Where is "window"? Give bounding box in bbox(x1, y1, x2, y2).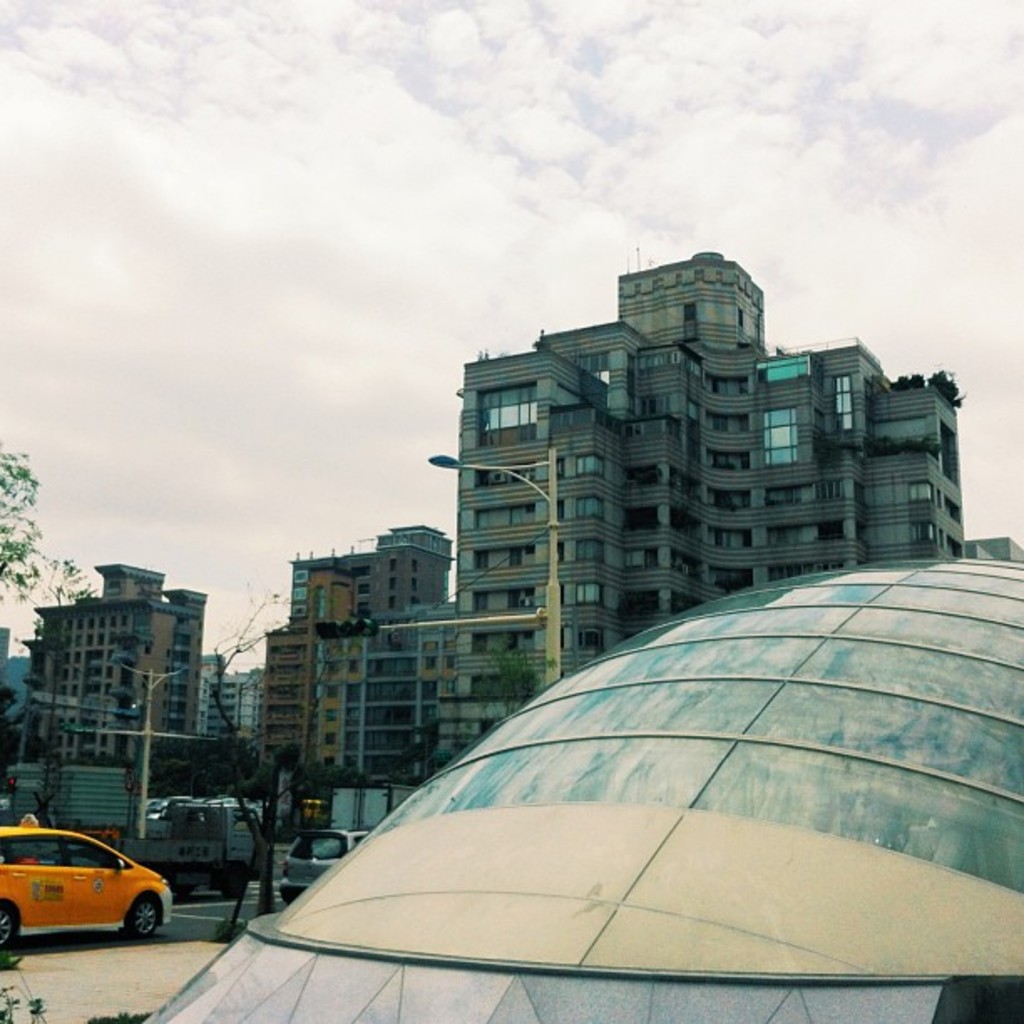
bbox(579, 627, 602, 644).
